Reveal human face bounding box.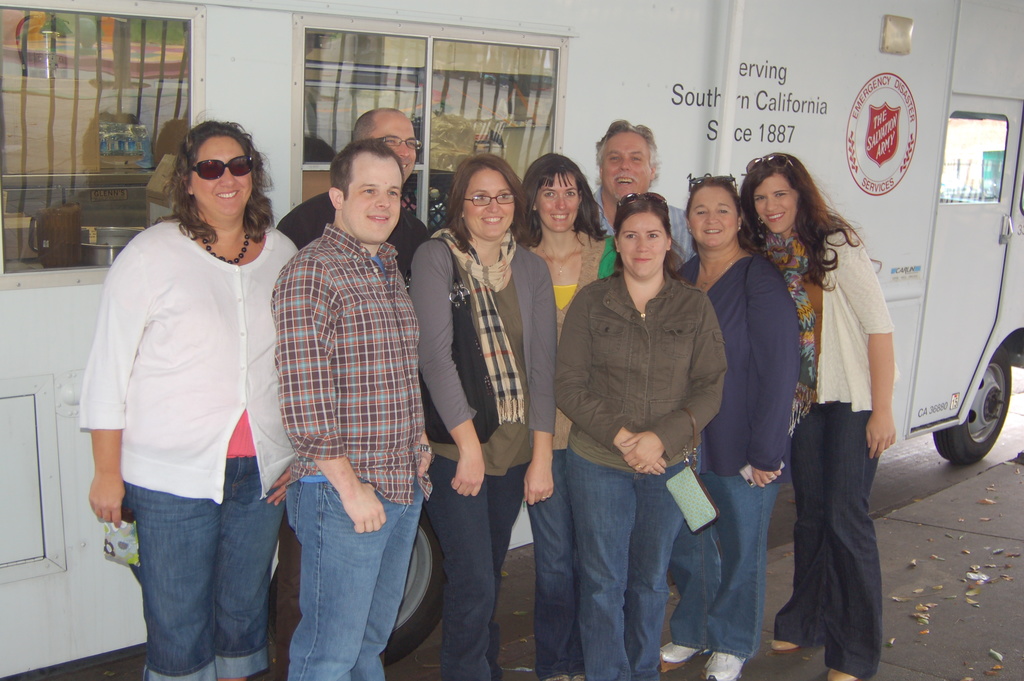
Revealed: 347, 157, 402, 246.
